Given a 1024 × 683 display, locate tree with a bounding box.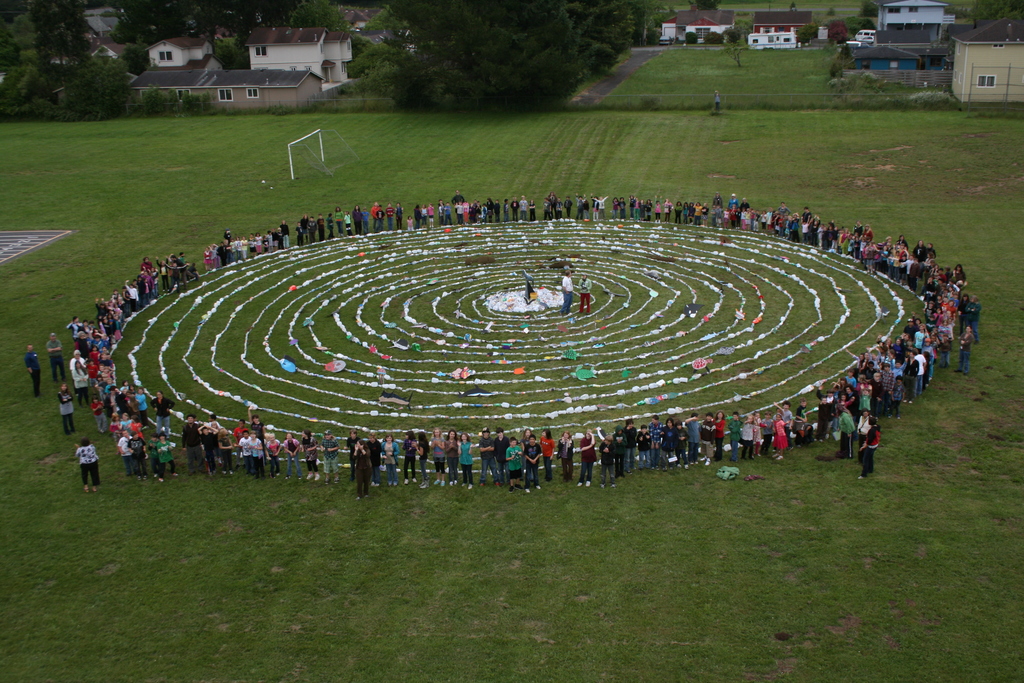
Located: bbox(685, 0, 724, 12).
